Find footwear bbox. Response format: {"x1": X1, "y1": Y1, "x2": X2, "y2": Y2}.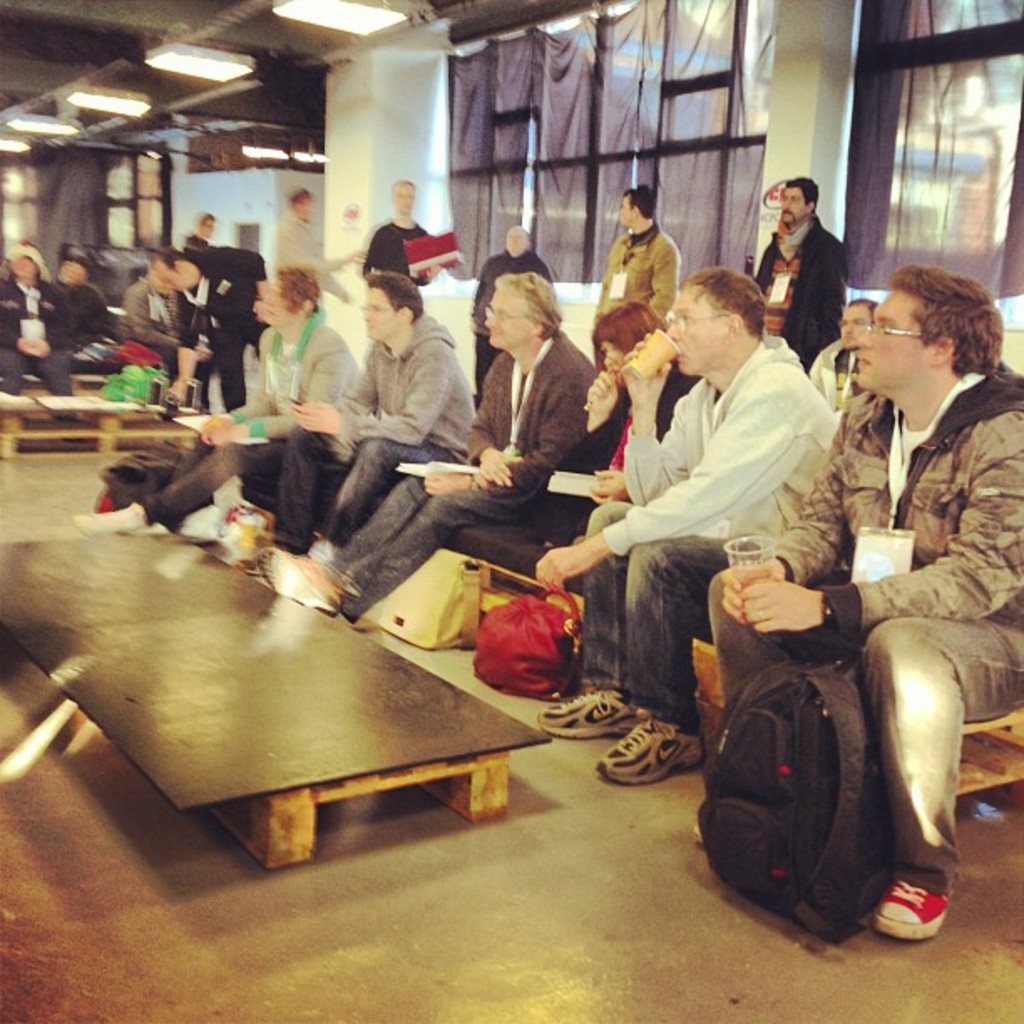
{"x1": 540, "y1": 683, "x2": 644, "y2": 743}.
